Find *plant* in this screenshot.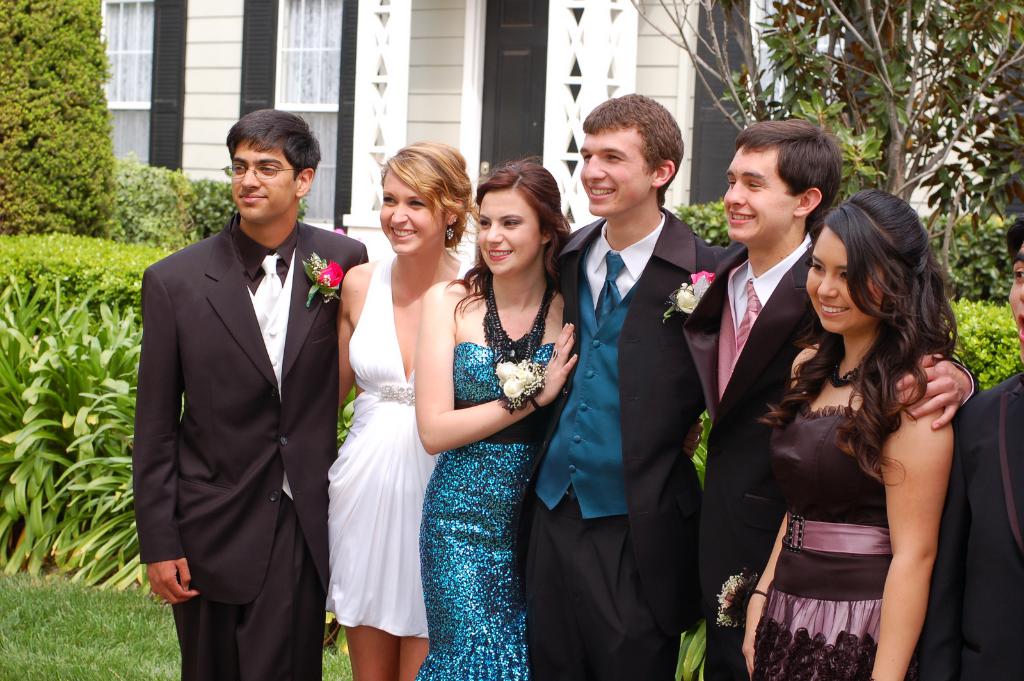
The bounding box for *plant* is (x1=323, y1=634, x2=363, y2=680).
